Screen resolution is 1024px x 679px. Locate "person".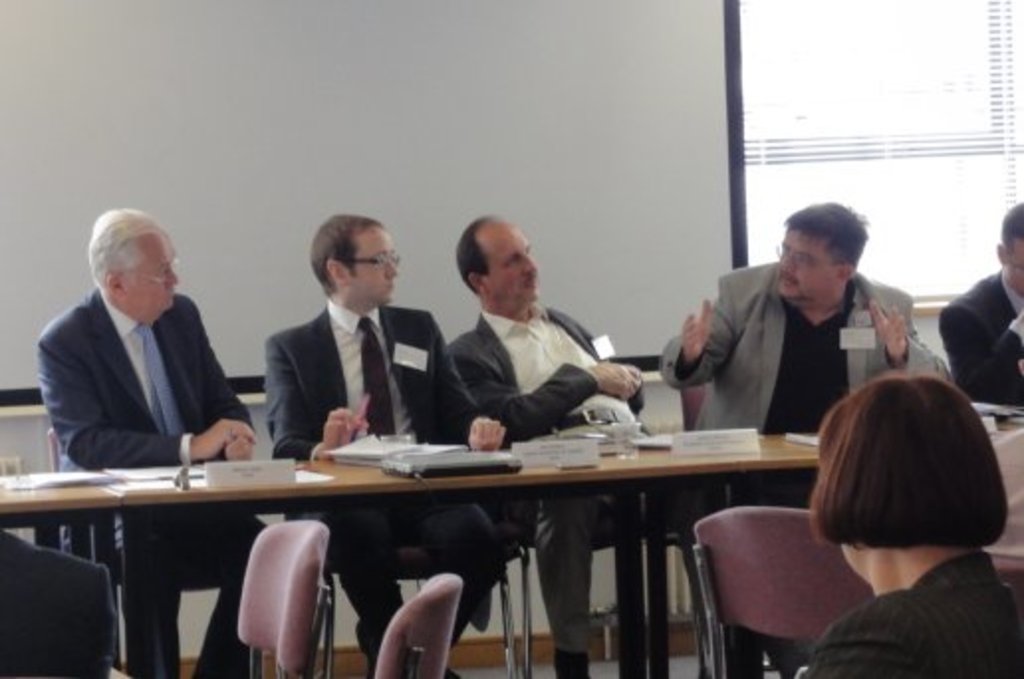
<region>655, 199, 941, 675</region>.
